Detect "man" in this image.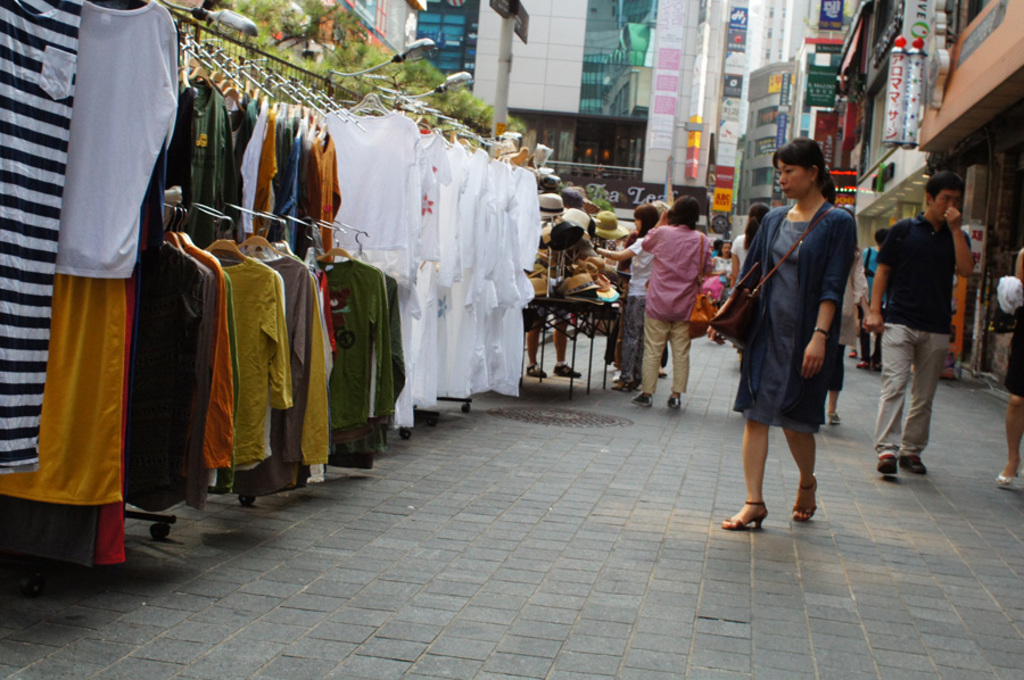
Detection: 639, 197, 712, 406.
